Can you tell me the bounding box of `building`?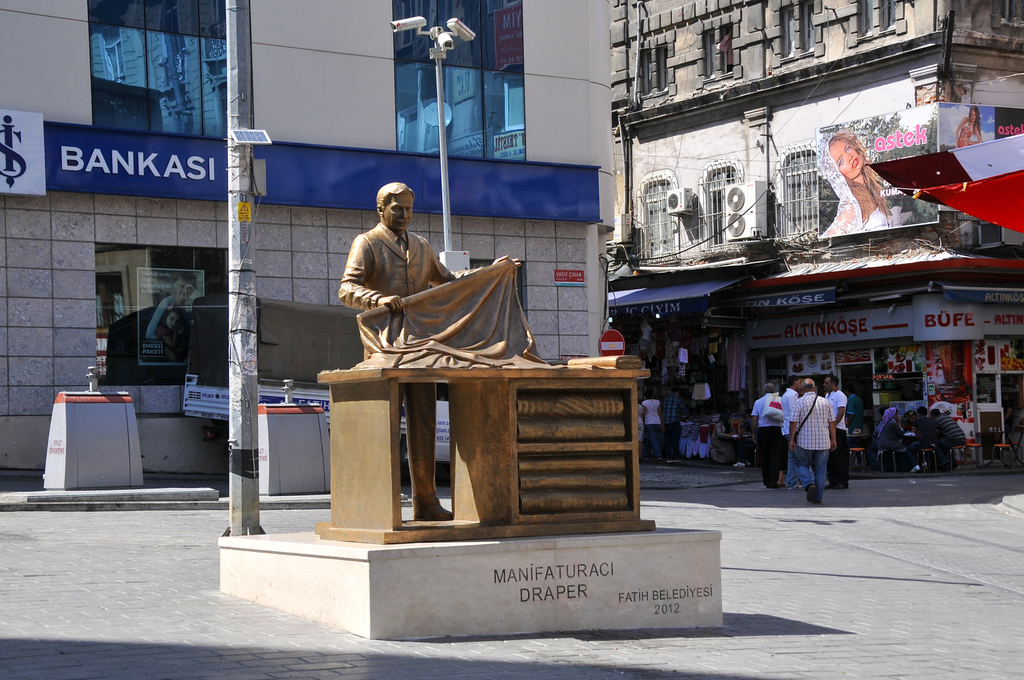
[left=0, top=0, right=625, bottom=513].
